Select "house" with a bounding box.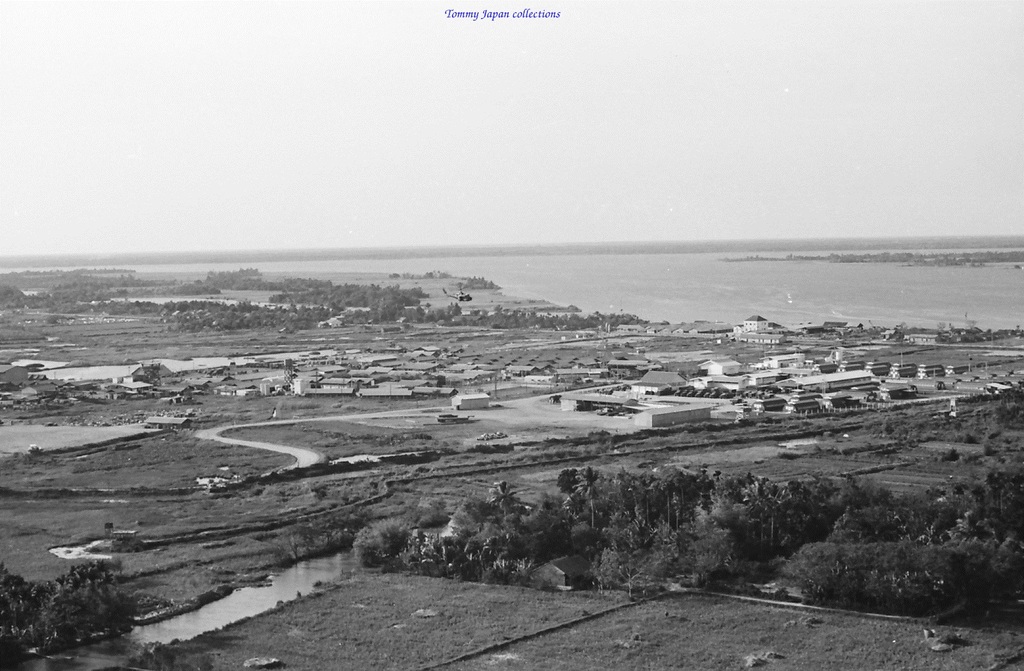
detection(790, 368, 868, 390).
